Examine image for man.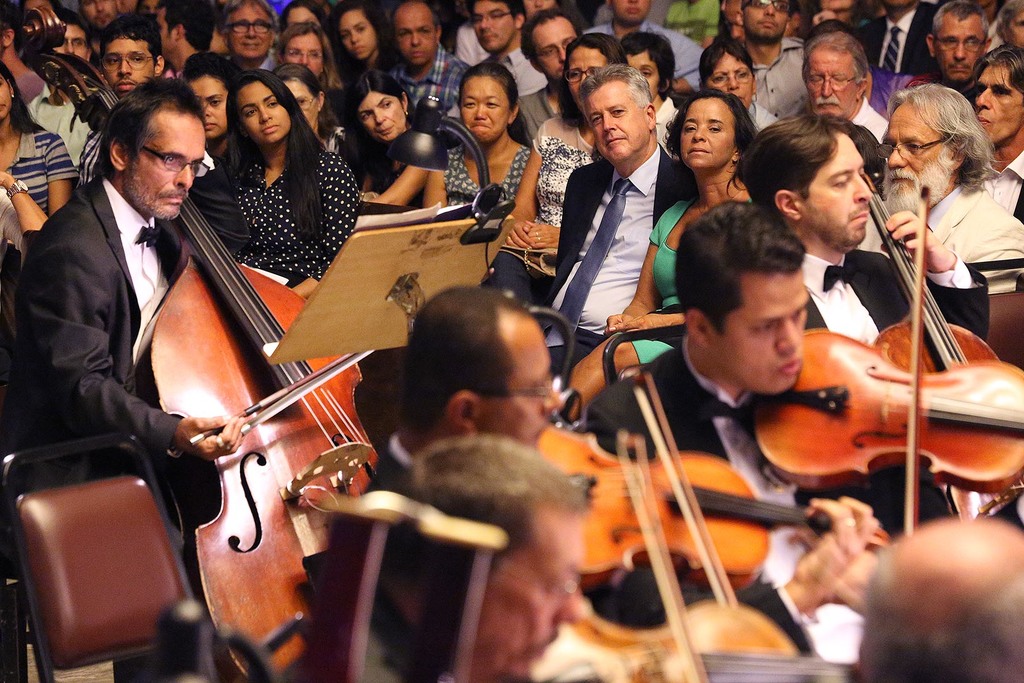
Examination result: {"left": 581, "top": 0, "right": 705, "bottom": 86}.
